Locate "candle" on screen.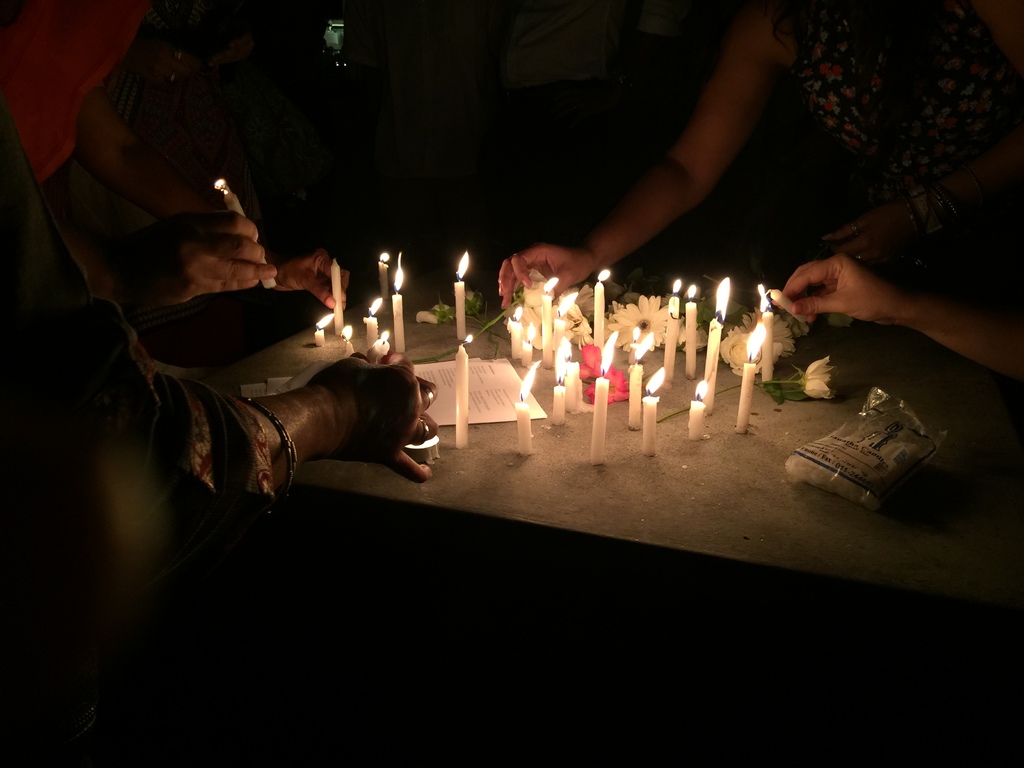
On screen at [x1=704, y1=278, x2=729, y2=416].
